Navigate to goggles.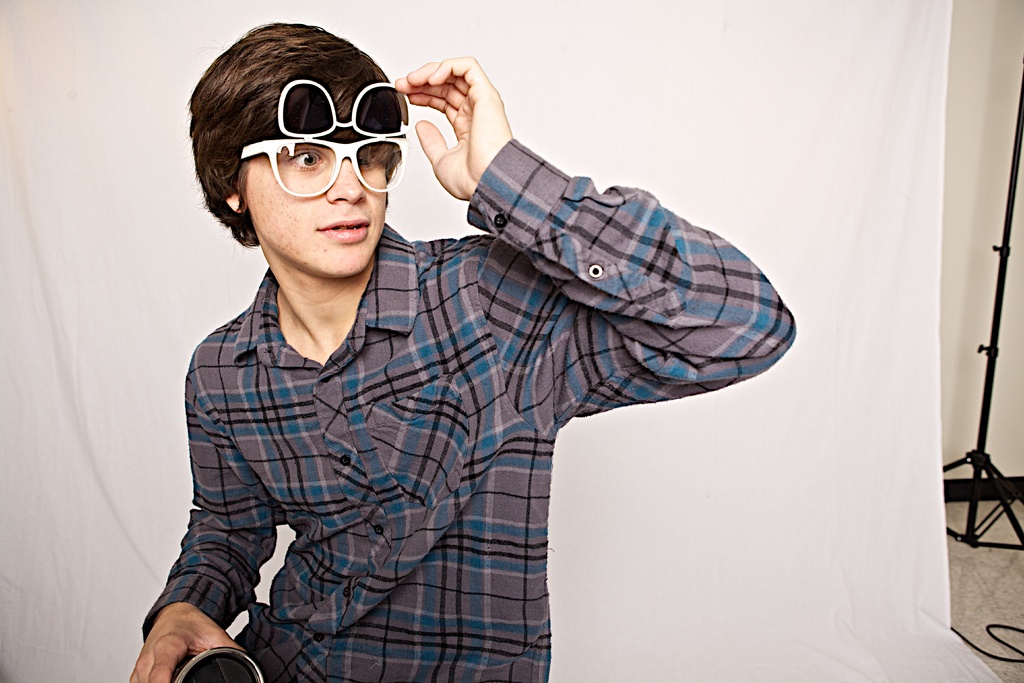
Navigation target: <region>237, 74, 412, 195</region>.
